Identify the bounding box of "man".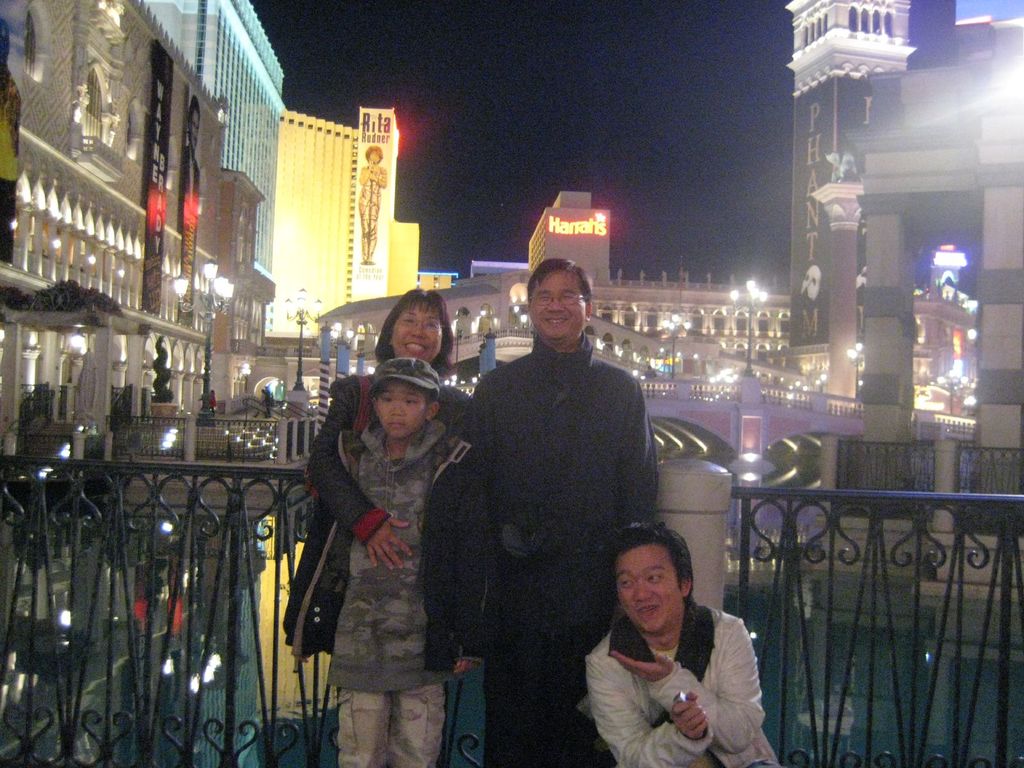
x1=435 y1=242 x2=673 y2=767.
